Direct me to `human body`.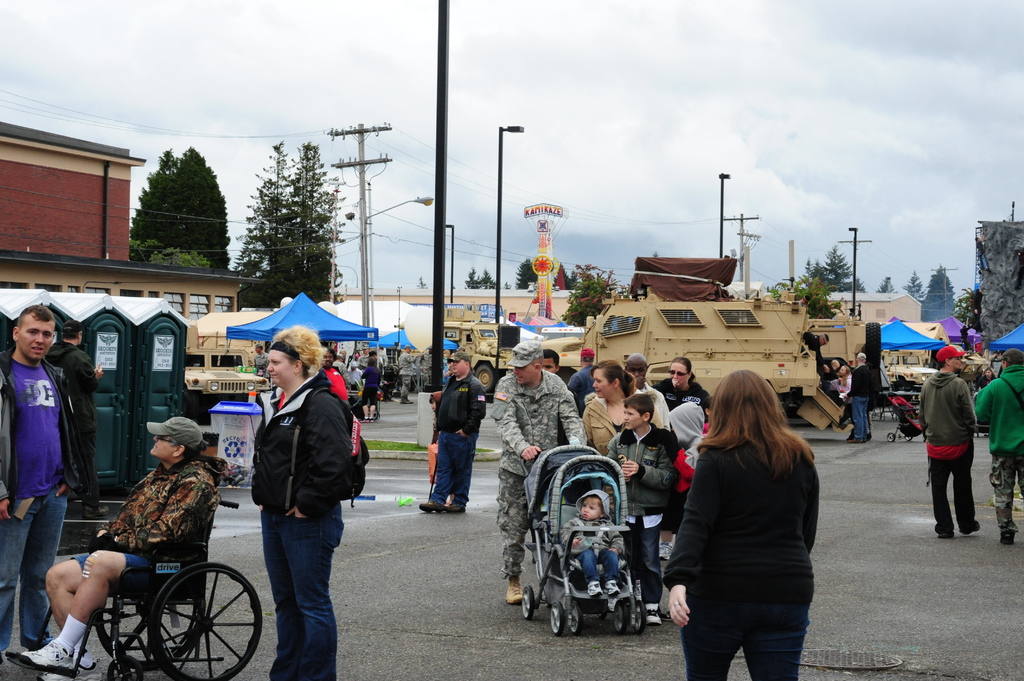
Direction: <bbox>2, 459, 222, 680</bbox>.
